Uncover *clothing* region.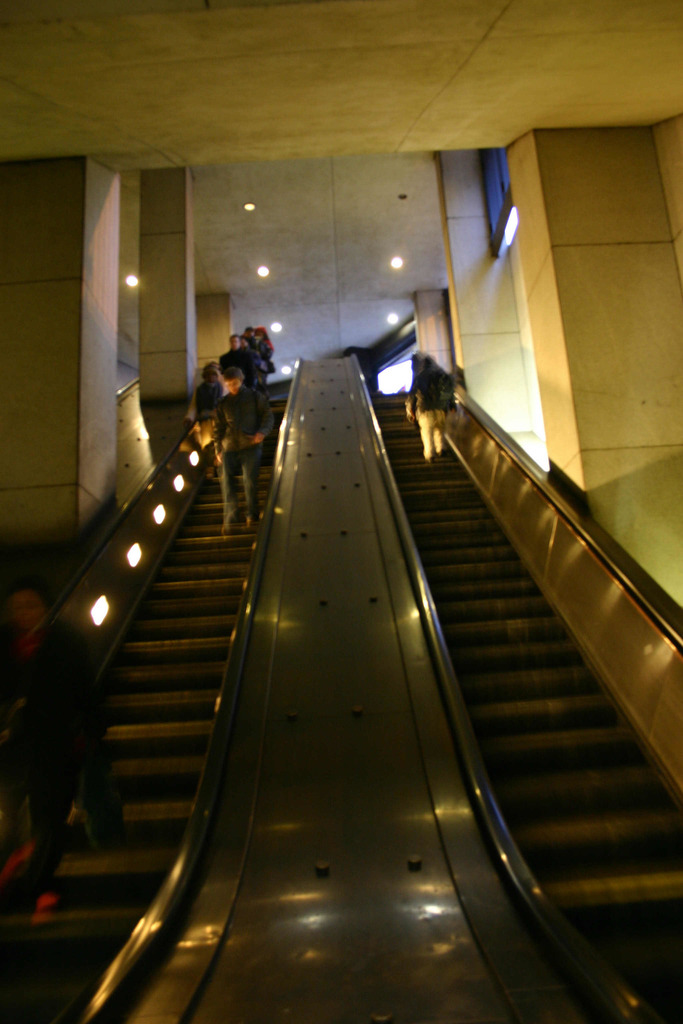
Uncovered: (215, 348, 261, 395).
